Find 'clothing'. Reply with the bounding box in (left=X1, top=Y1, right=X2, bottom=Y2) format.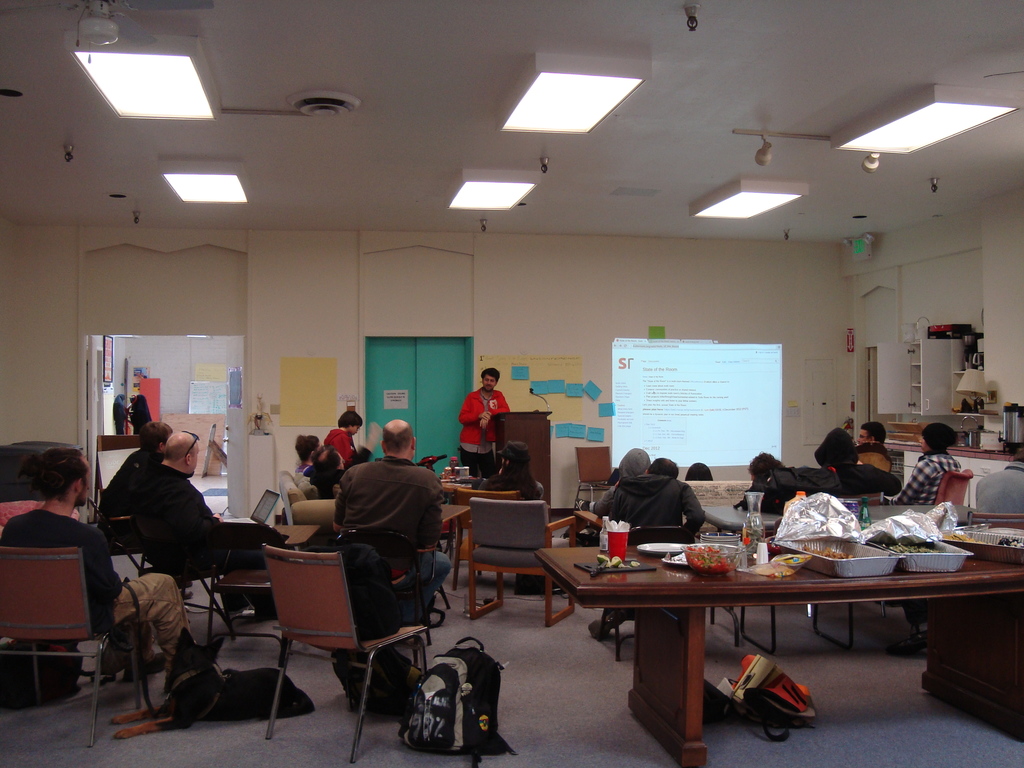
(left=3, top=511, right=184, bottom=657).
